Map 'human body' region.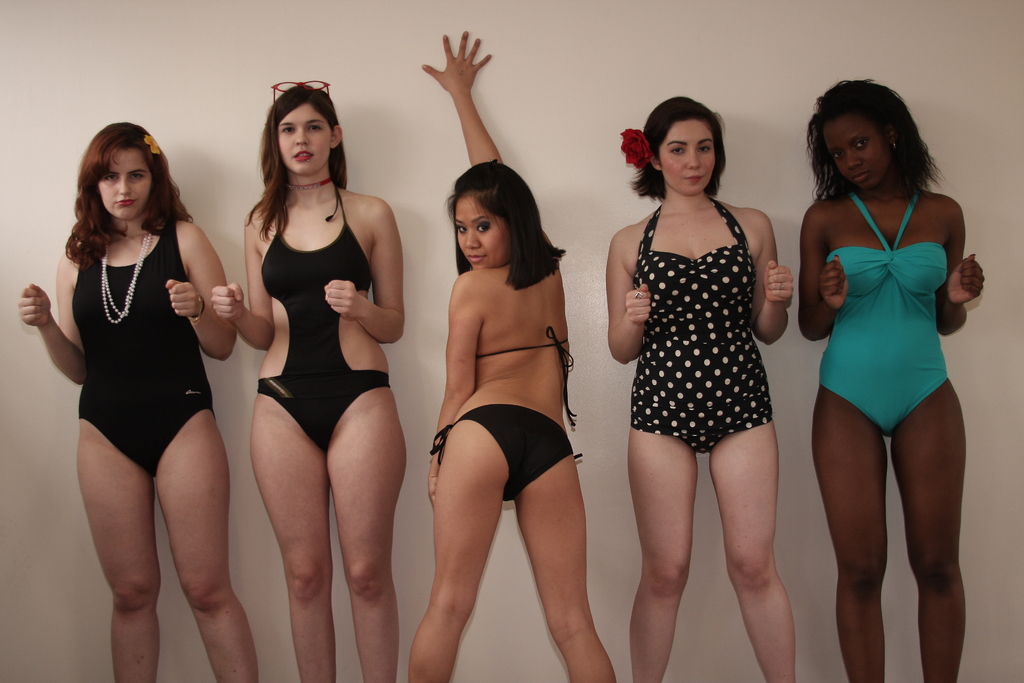
Mapped to detection(211, 103, 403, 662).
